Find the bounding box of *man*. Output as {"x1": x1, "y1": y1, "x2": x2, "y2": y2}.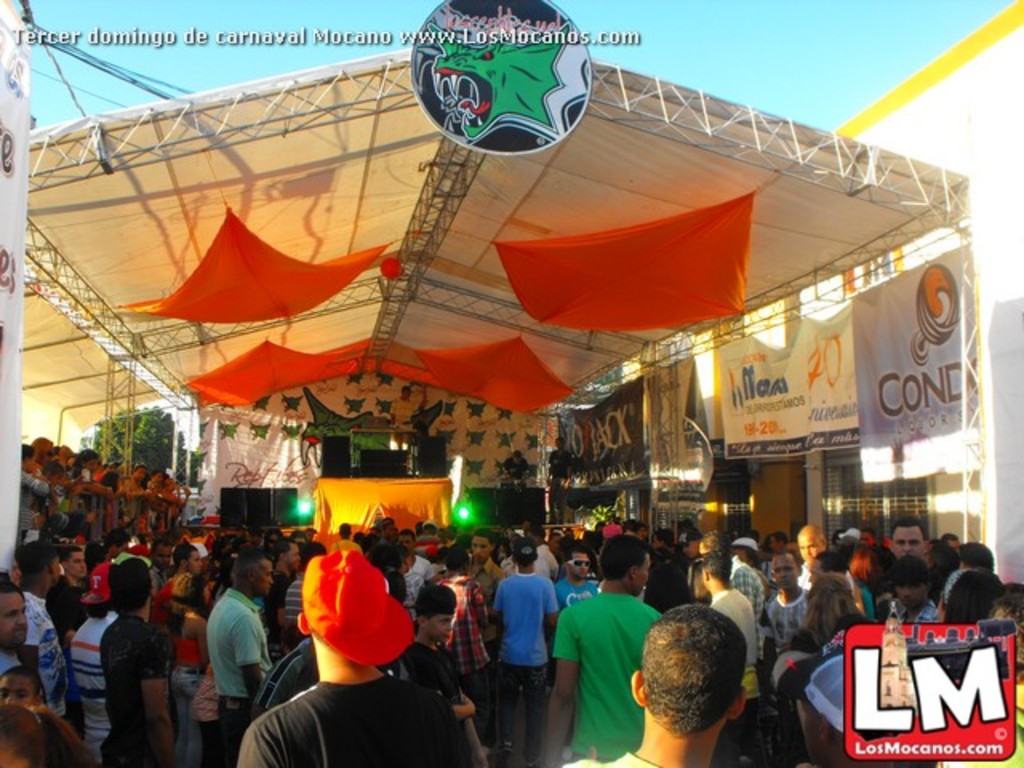
{"x1": 488, "y1": 530, "x2": 565, "y2": 763}.
